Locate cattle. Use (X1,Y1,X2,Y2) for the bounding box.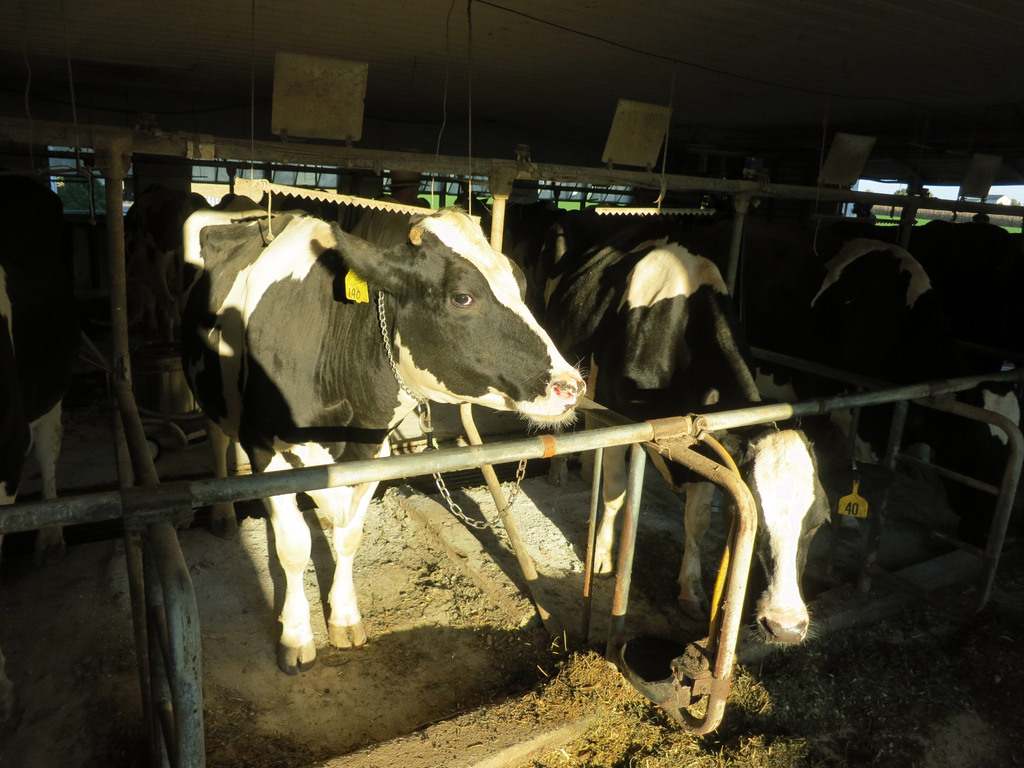
(161,198,612,667).
